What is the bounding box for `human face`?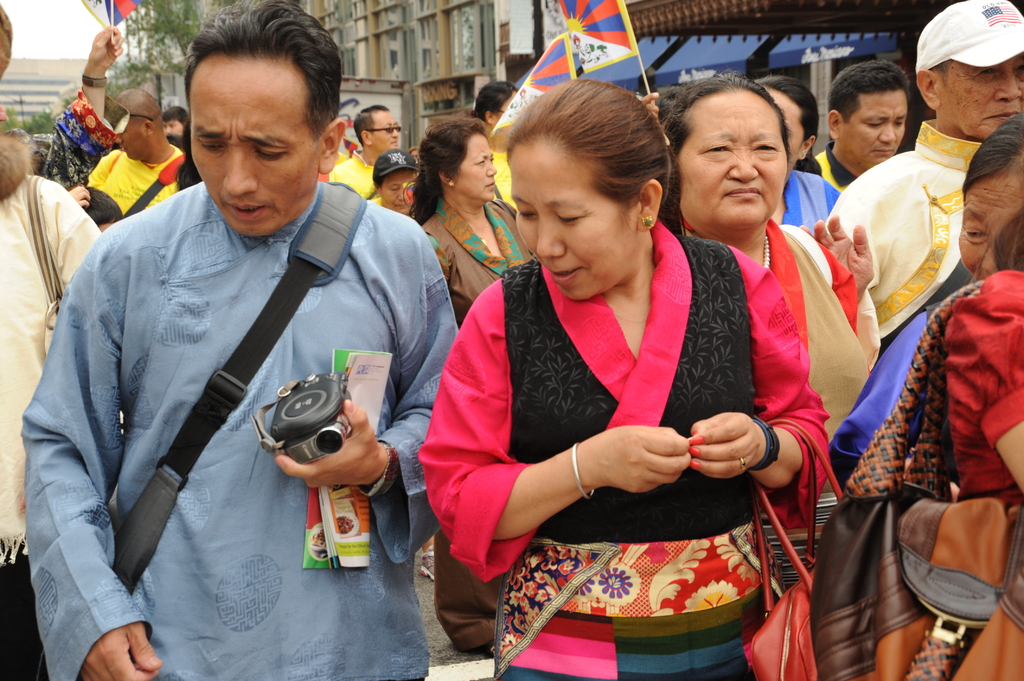
(373,110,401,148).
